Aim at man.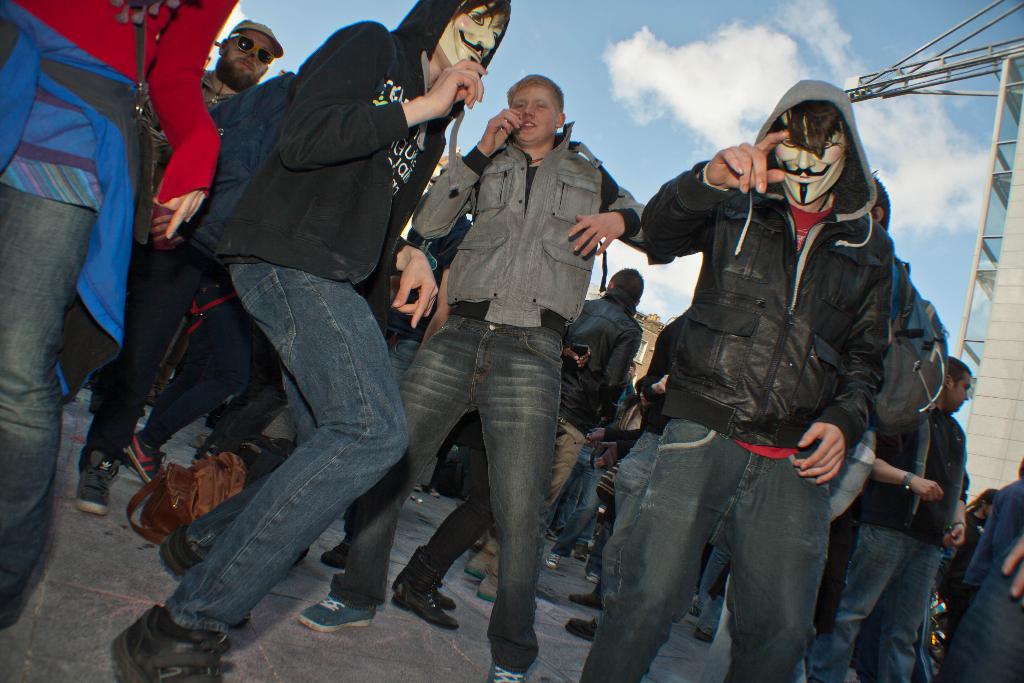
Aimed at rect(694, 169, 908, 682).
